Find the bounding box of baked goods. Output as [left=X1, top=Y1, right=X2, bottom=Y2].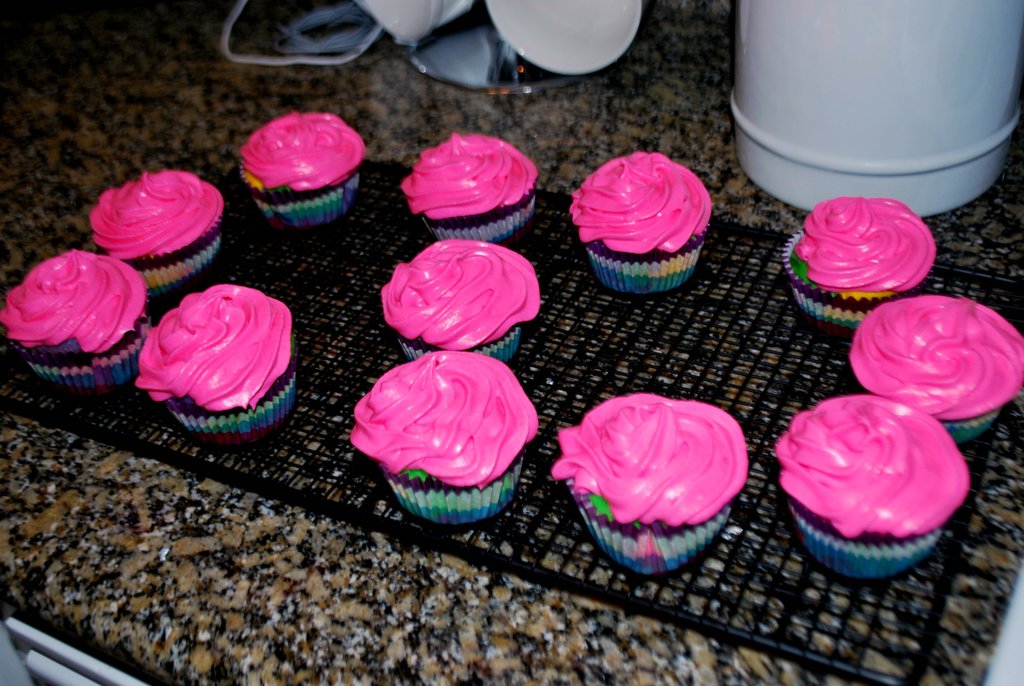
[left=0, top=247, right=146, bottom=398].
